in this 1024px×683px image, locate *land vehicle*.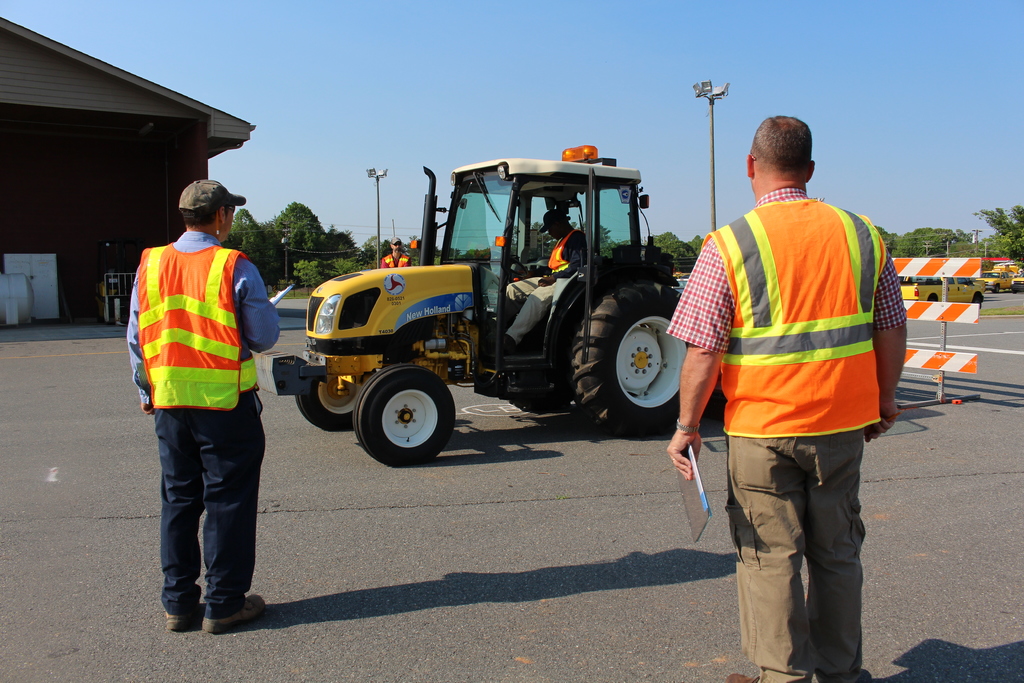
Bounding box: [x1=293, y1=151, x2=712, y2=463].
